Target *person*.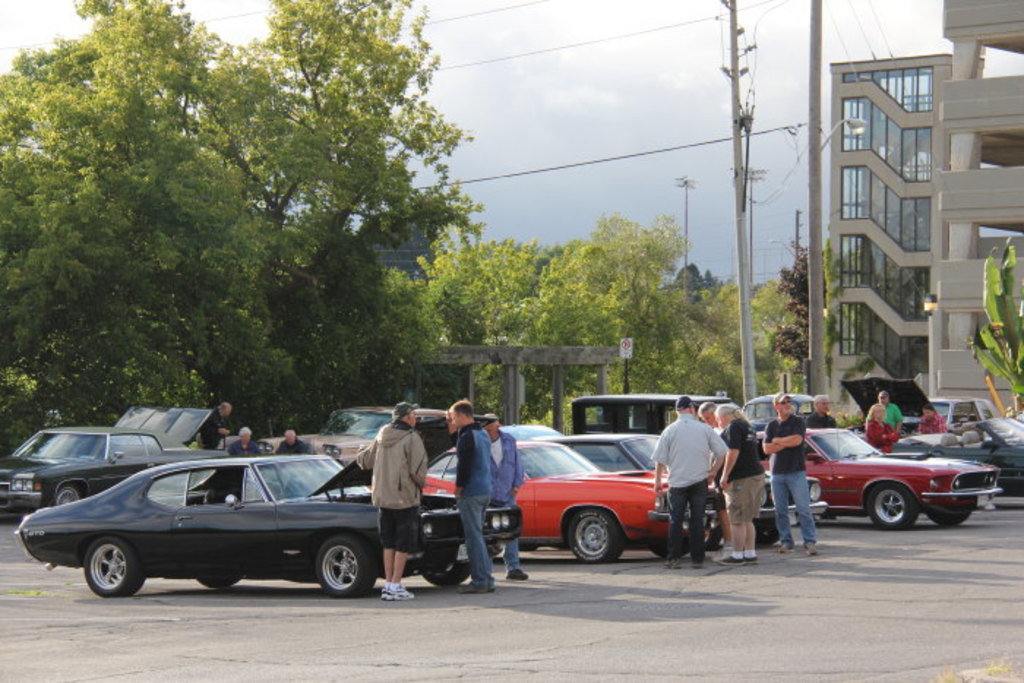
Target region: {"x1": 878, "y1": 390, "x2": 906, "y2": 426}.
